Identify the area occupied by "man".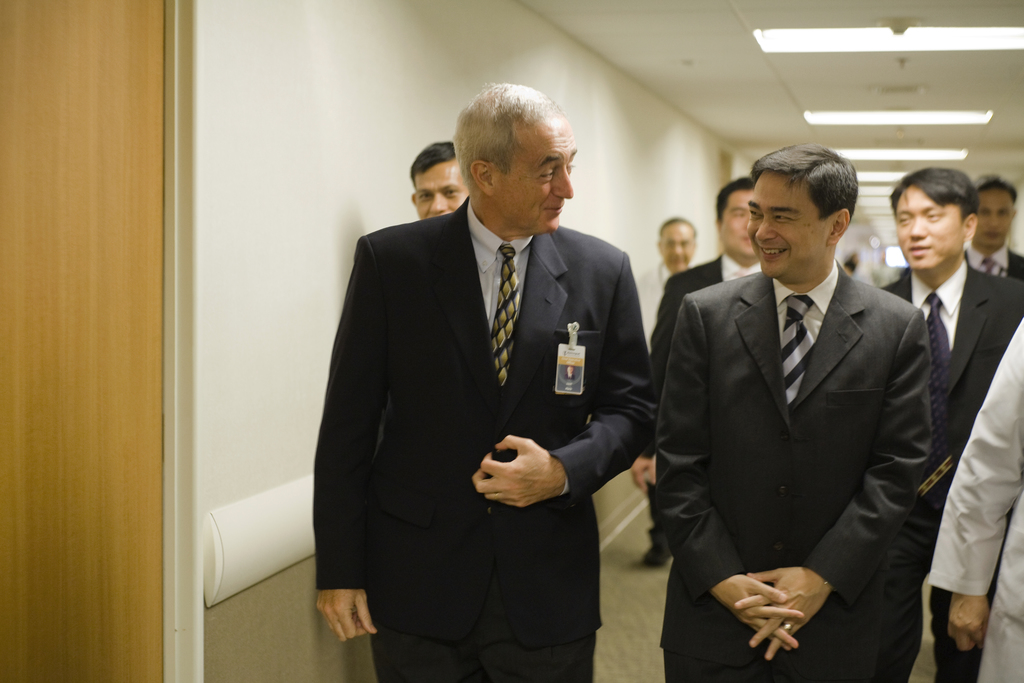
Area: Rect(961, 174, 1023, 279).
